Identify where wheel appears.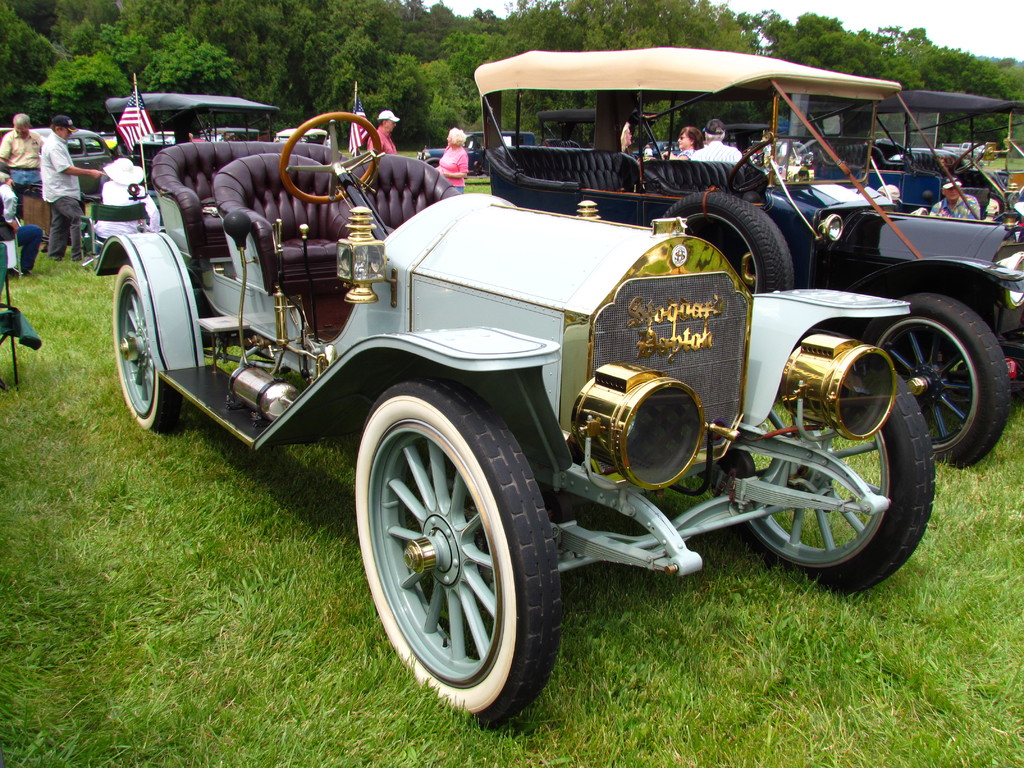
Appears at (277,113,380,207).
